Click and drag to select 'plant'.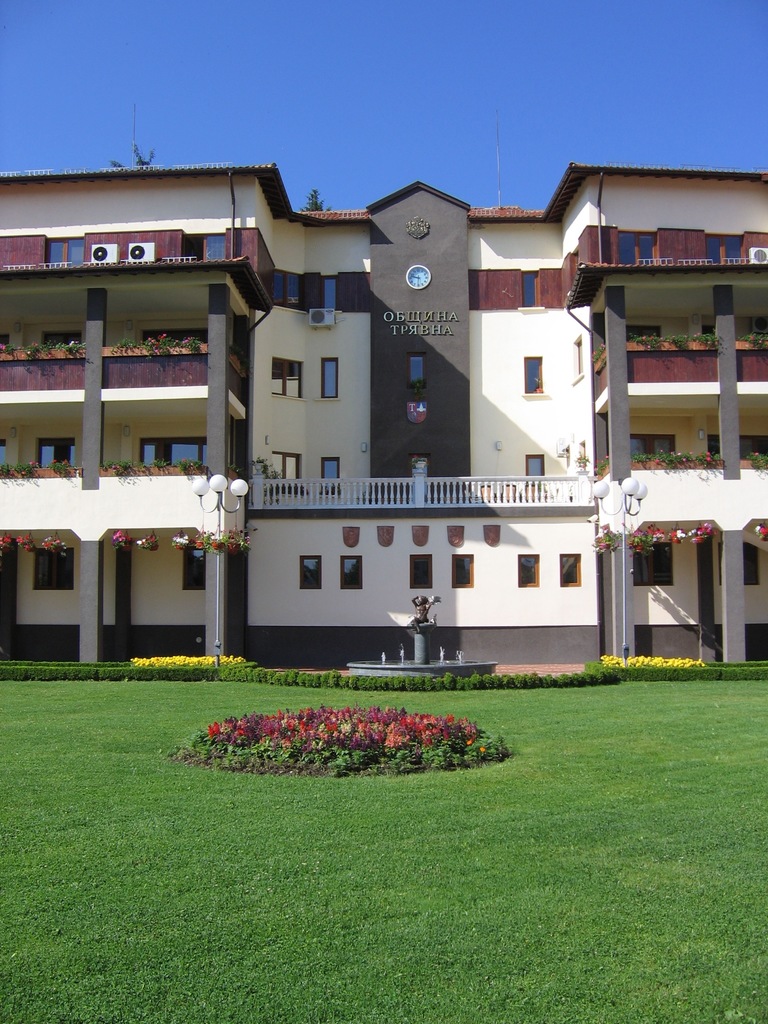
Selection: [166, 531, 193, 550].
